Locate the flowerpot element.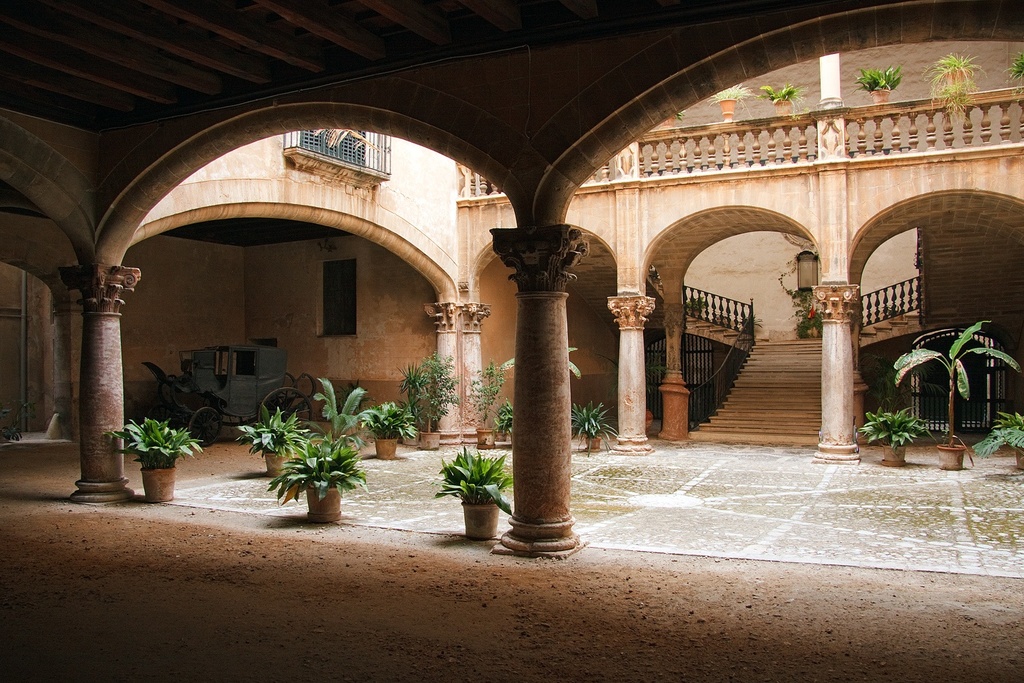
Element bbox: BBox(945, 61, 971, 85).
